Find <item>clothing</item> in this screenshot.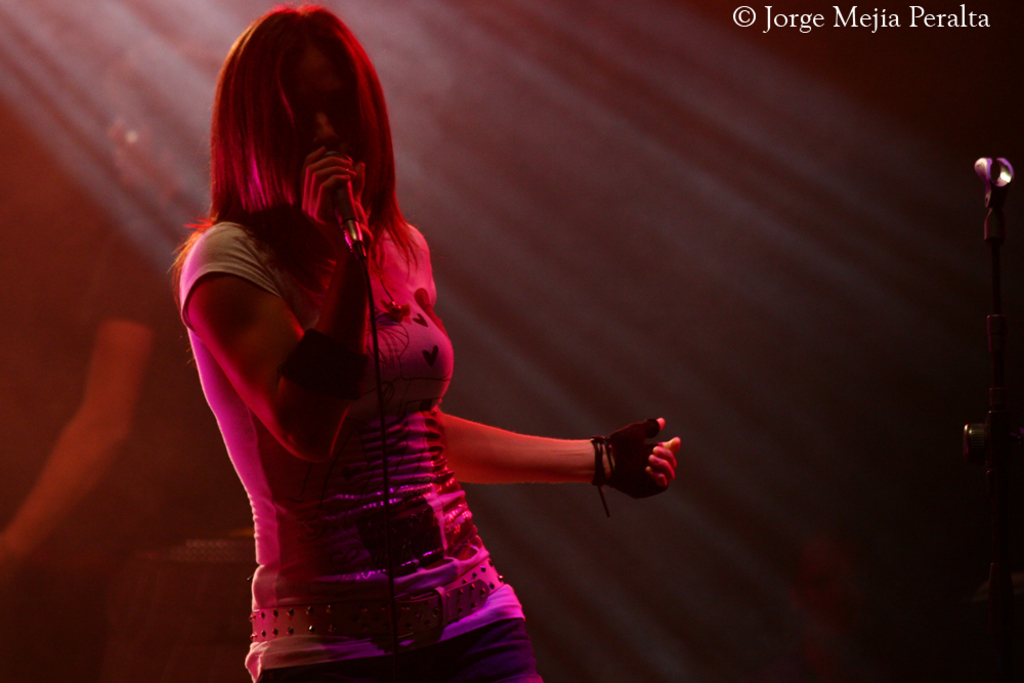
The bounding box for <item>clothing</item> is [177, 220, 543, 682].
